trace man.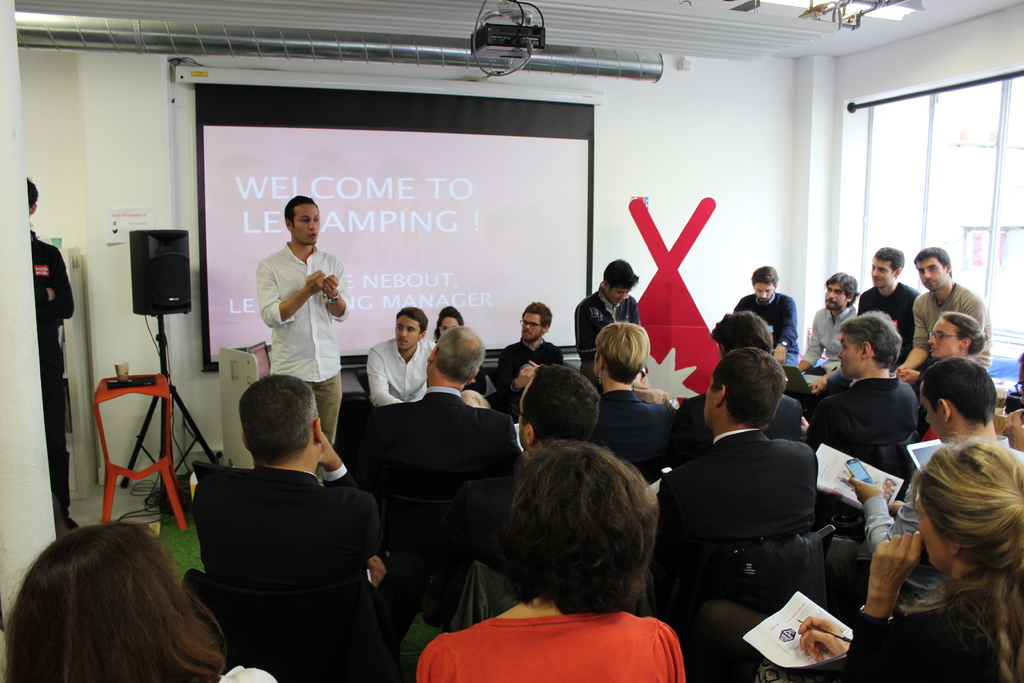
Traced to Rect(247, 186, 355, 448).
